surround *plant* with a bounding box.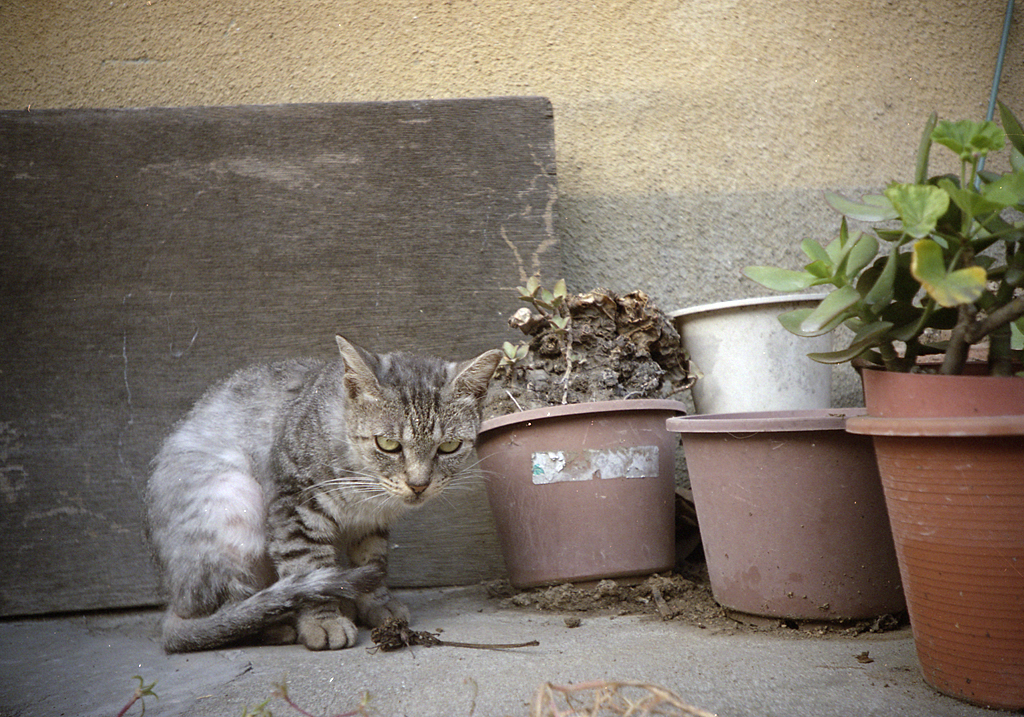
743:95:1017:413.
